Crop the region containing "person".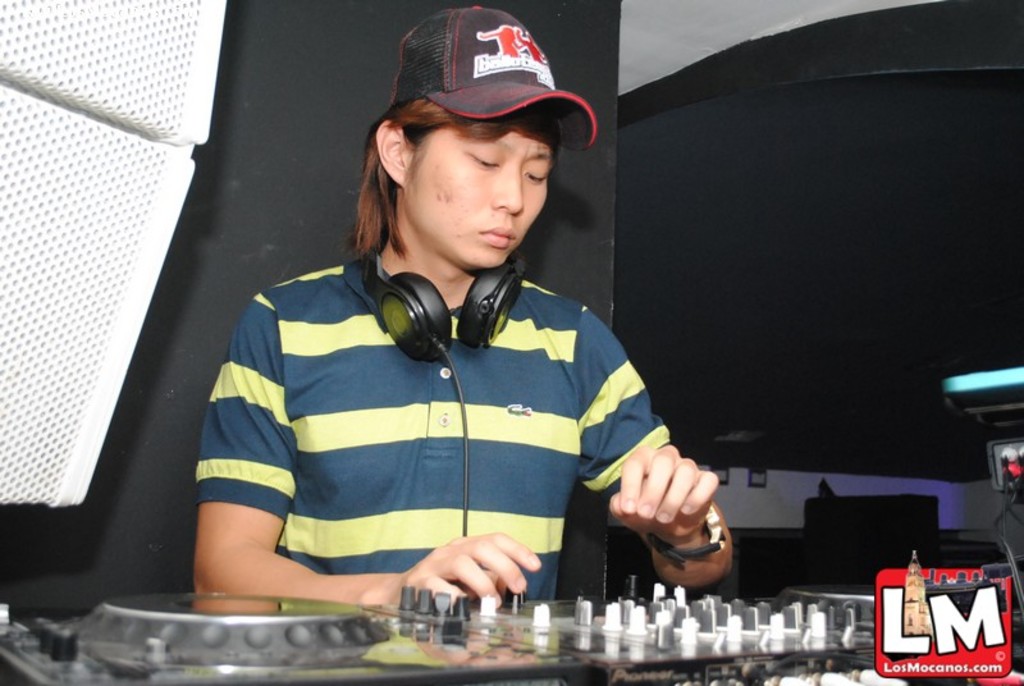
Crop region: <bbox>191, 1, 739, 627</bbox>.
